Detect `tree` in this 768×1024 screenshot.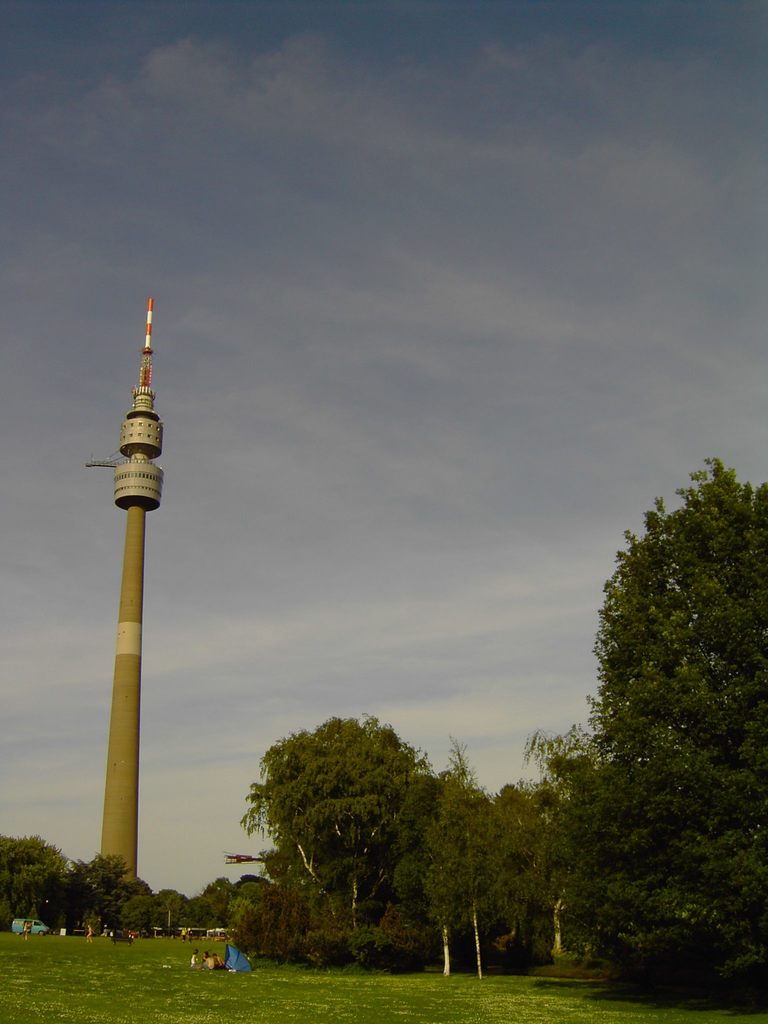
Detection: <bbox>548, 452, 749, 990</bbox>.
